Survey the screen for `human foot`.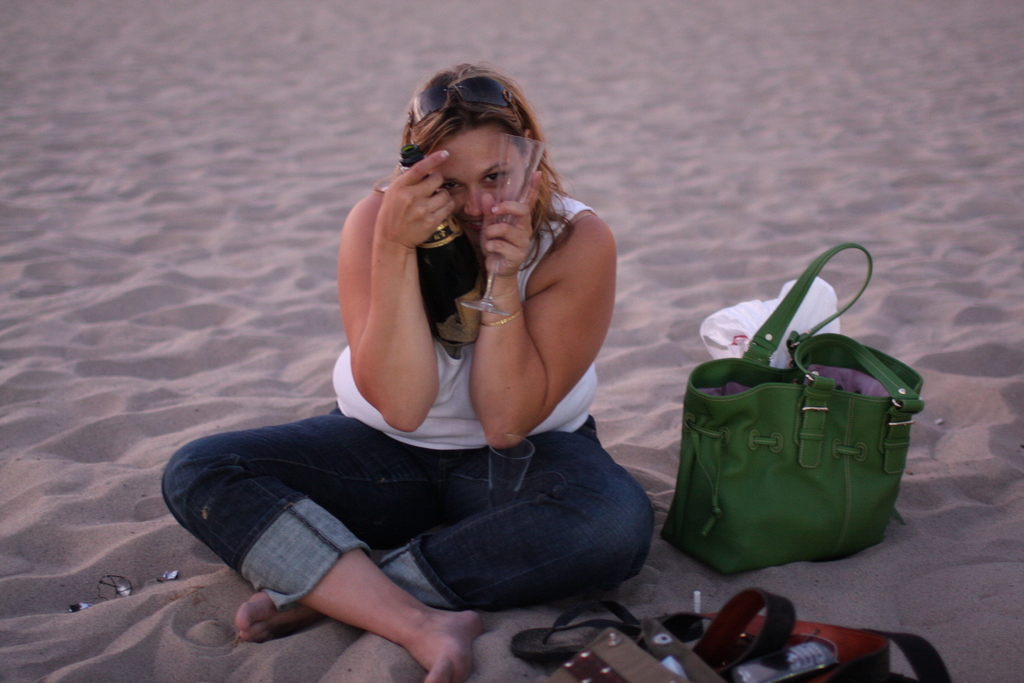
Survey found: 234, 588, 334, 648.
